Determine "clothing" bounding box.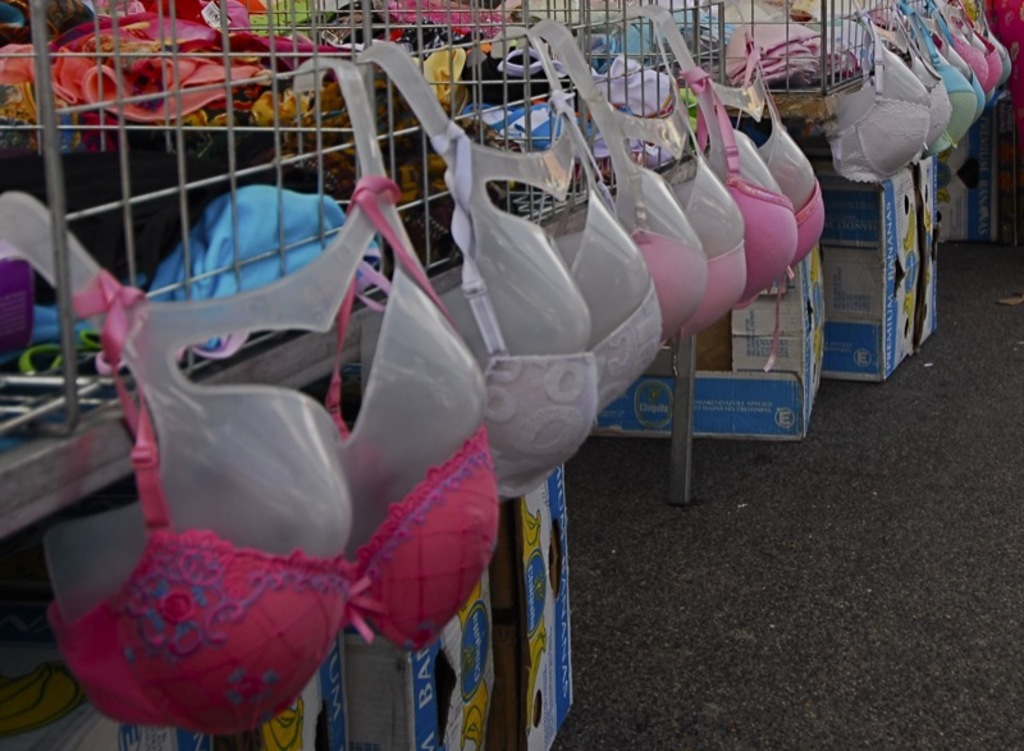
Determined: {"x1": 681, "y1": 38, "x2": 828, "y2": 294}.
